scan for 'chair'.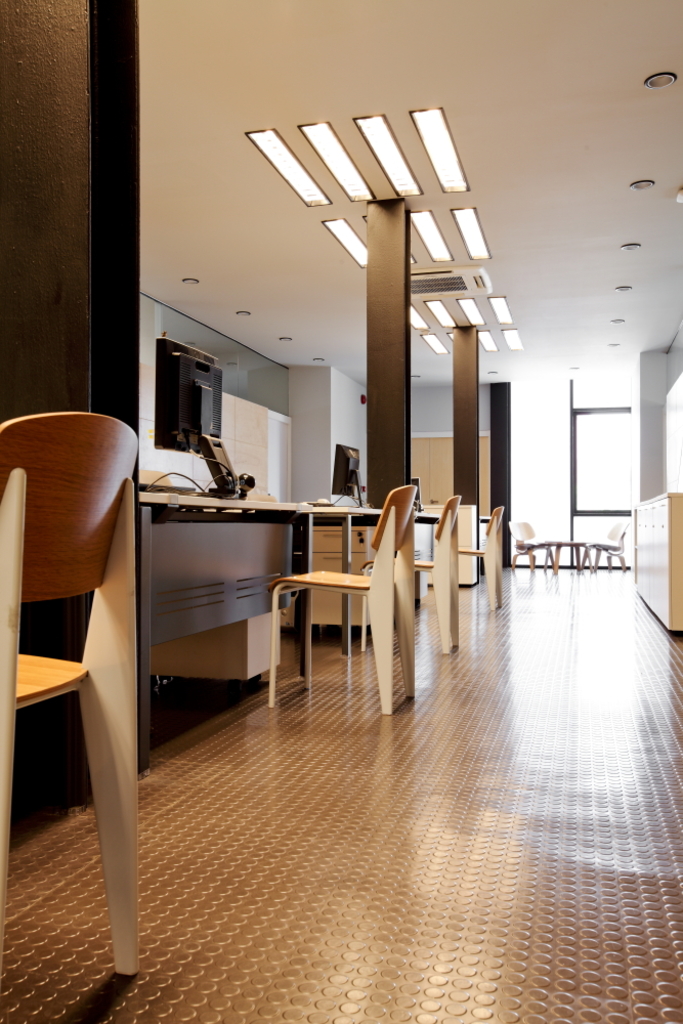
Scan result: {"x1": 349, "y1": 499, "x2": 465, "y2": 650}.
